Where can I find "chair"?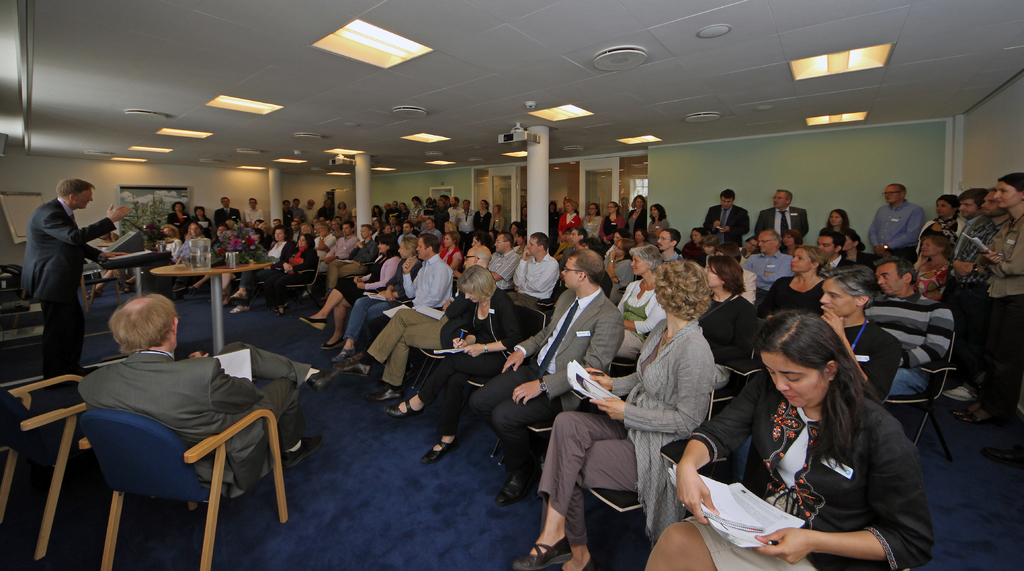
You can find it at BBox(77, 258, 105, 295).
